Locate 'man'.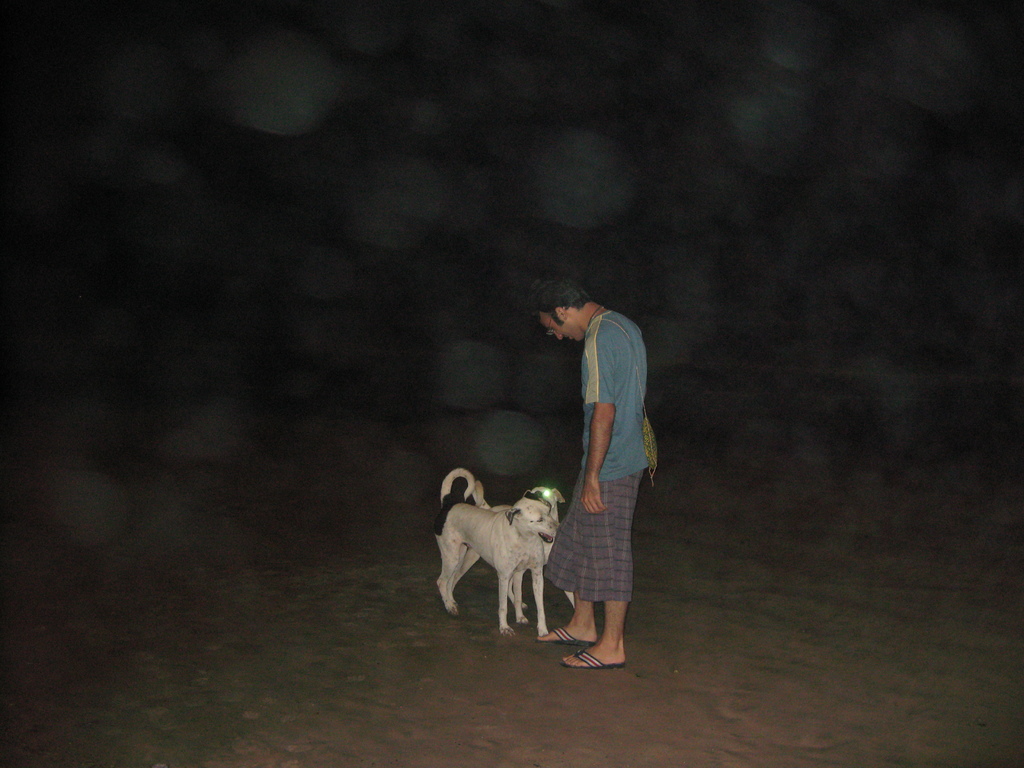
Bounding box: left=540, top=282, right=652, bottom=667.
